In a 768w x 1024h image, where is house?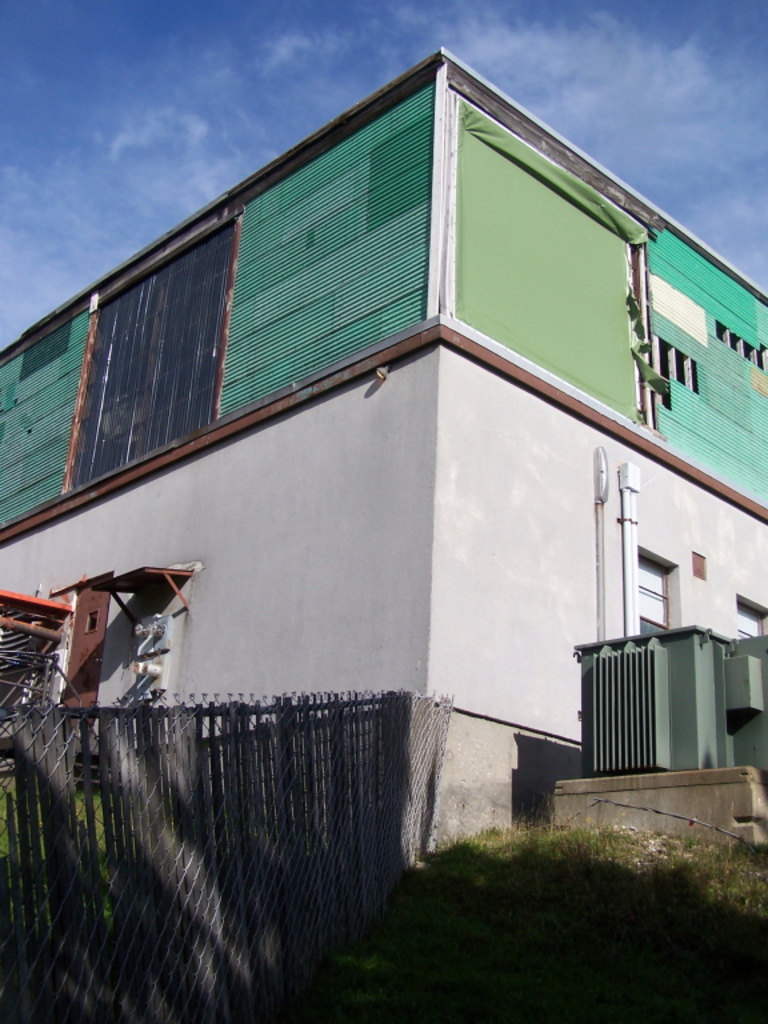
5,45,767,880.
